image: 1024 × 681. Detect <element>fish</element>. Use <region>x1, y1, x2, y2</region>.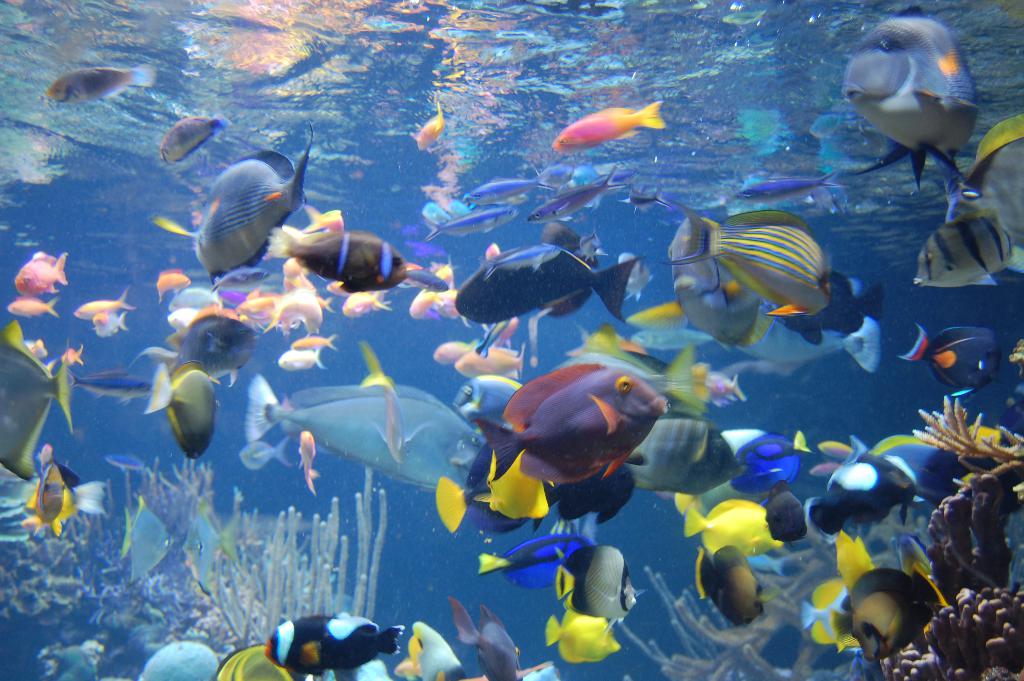
<region>26, 479, 109, 526</region>.
